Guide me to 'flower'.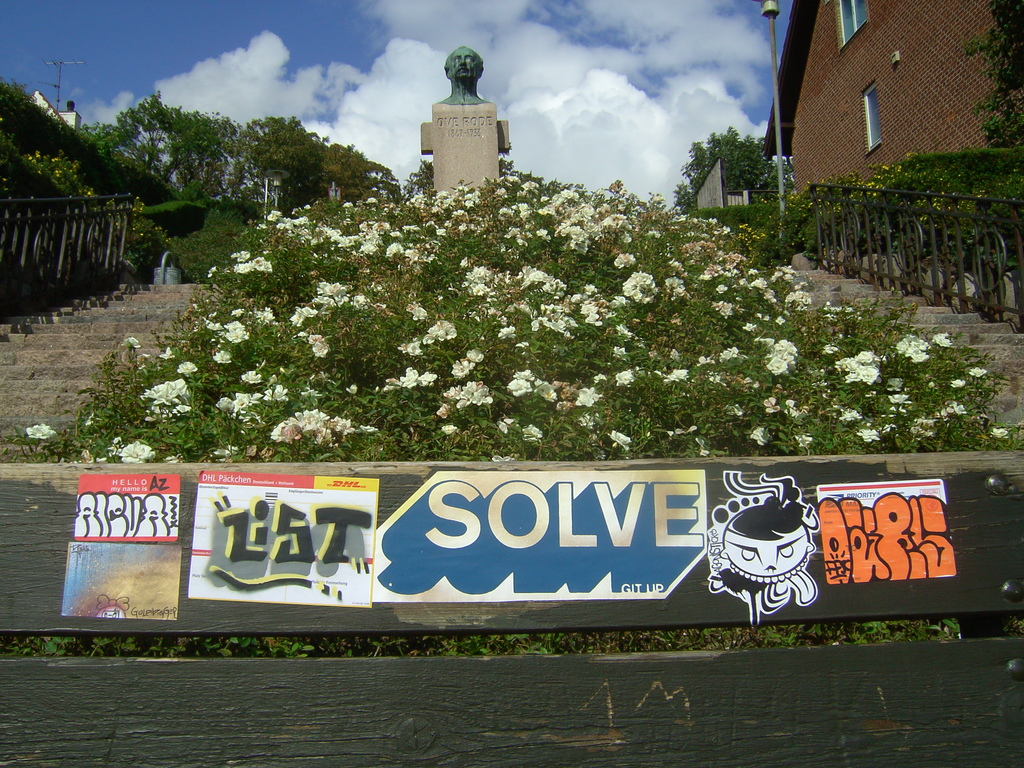
Guidance: [467, 348, 487, 362].
